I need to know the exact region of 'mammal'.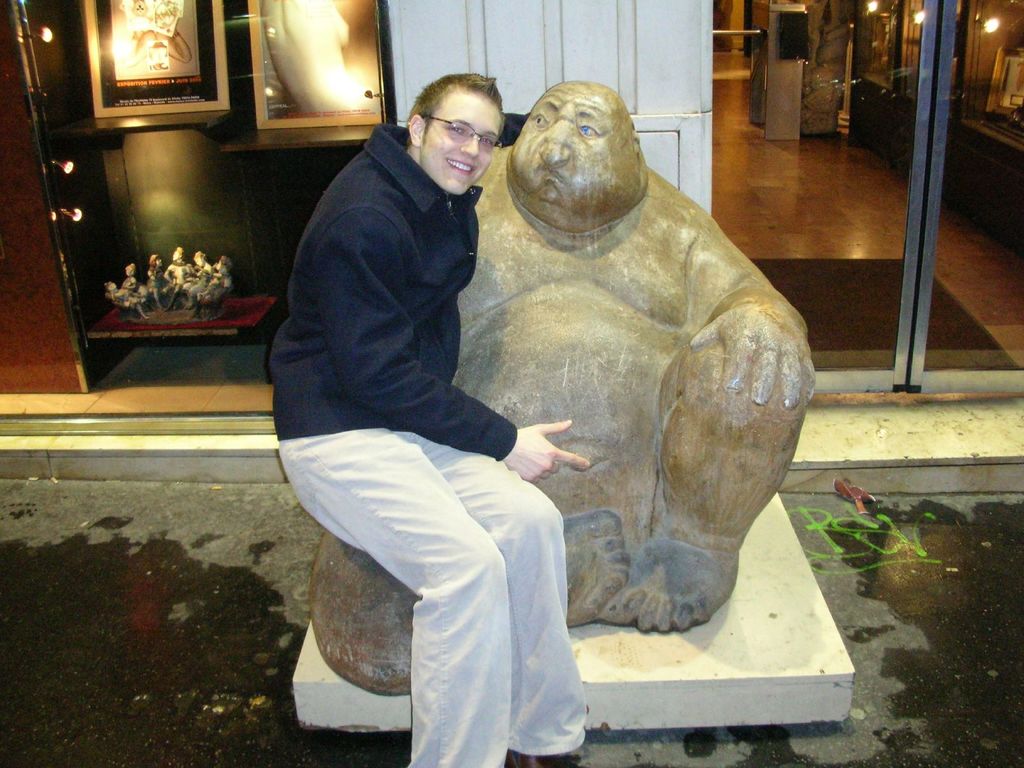
Region: <bbox>266, 64, 590, 767</bbox>.
